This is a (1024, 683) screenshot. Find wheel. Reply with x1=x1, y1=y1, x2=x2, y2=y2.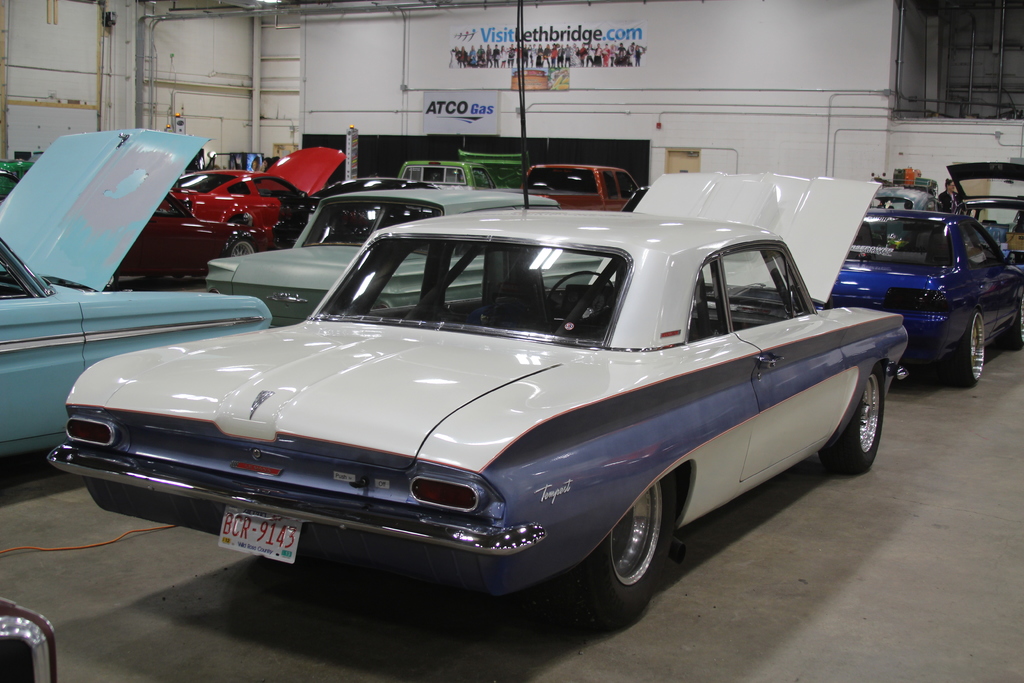
x1=550, y1=268, x2=618, y2=329.
